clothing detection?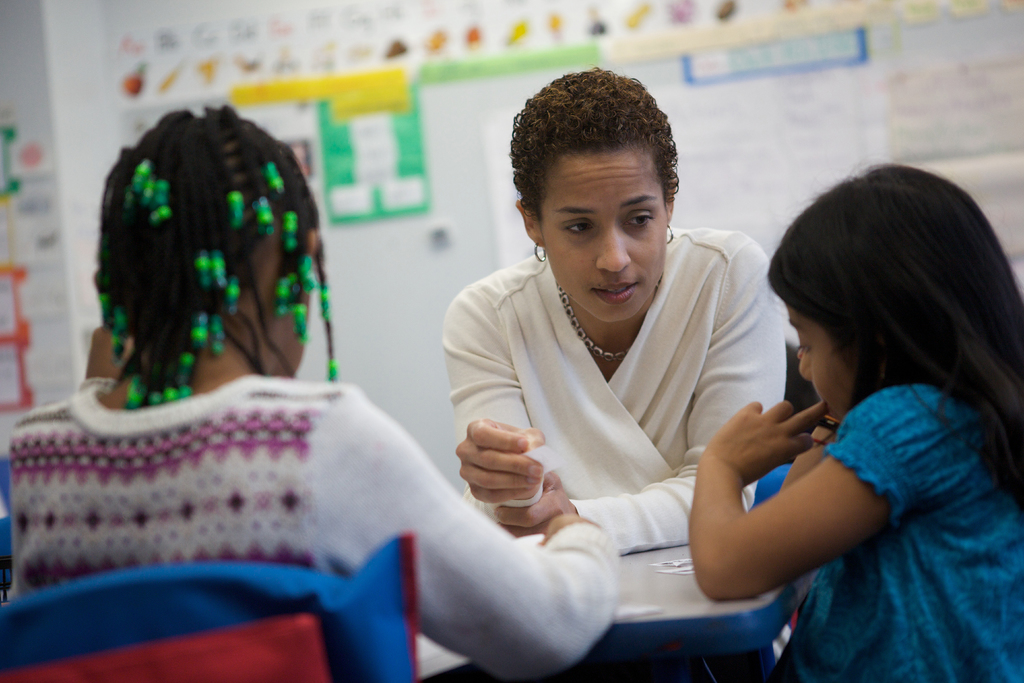
(15, 373, 618, 679)
